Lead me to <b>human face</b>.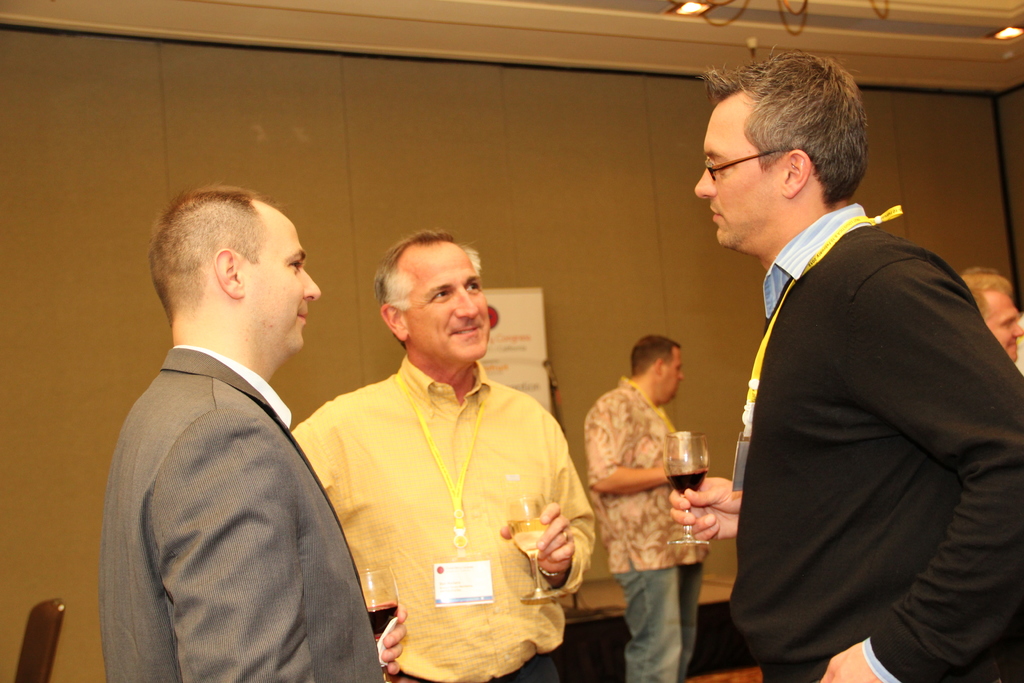
Lead to {"x1": 405, "y1": 255, "x2": 490, "y2": 360}.
